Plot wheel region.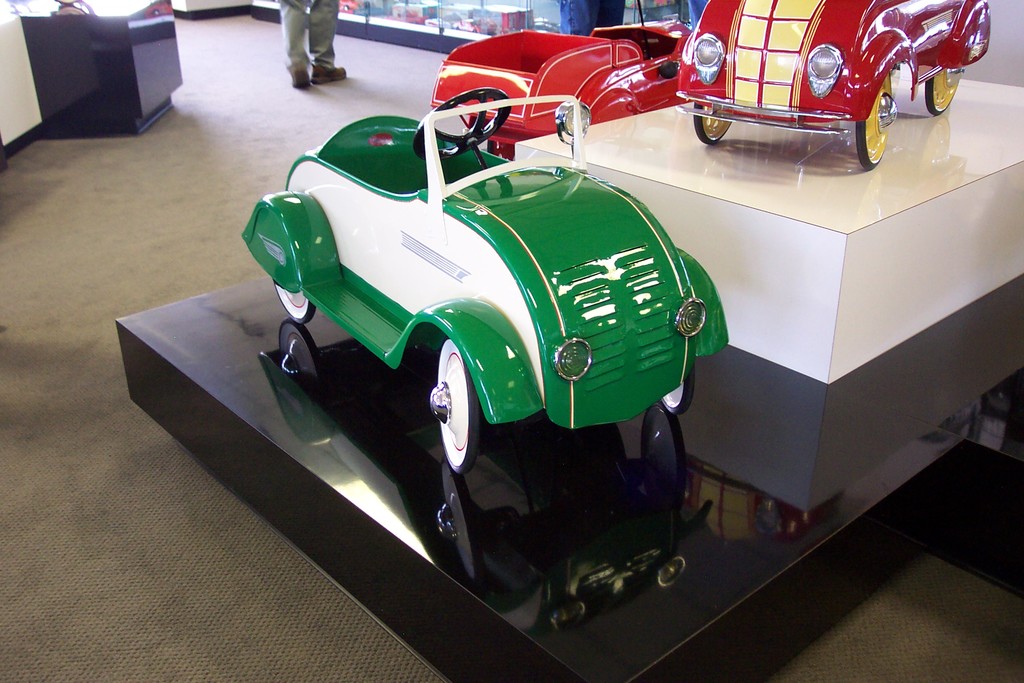
Plotted at Rect(924, 69, 966, 115).
